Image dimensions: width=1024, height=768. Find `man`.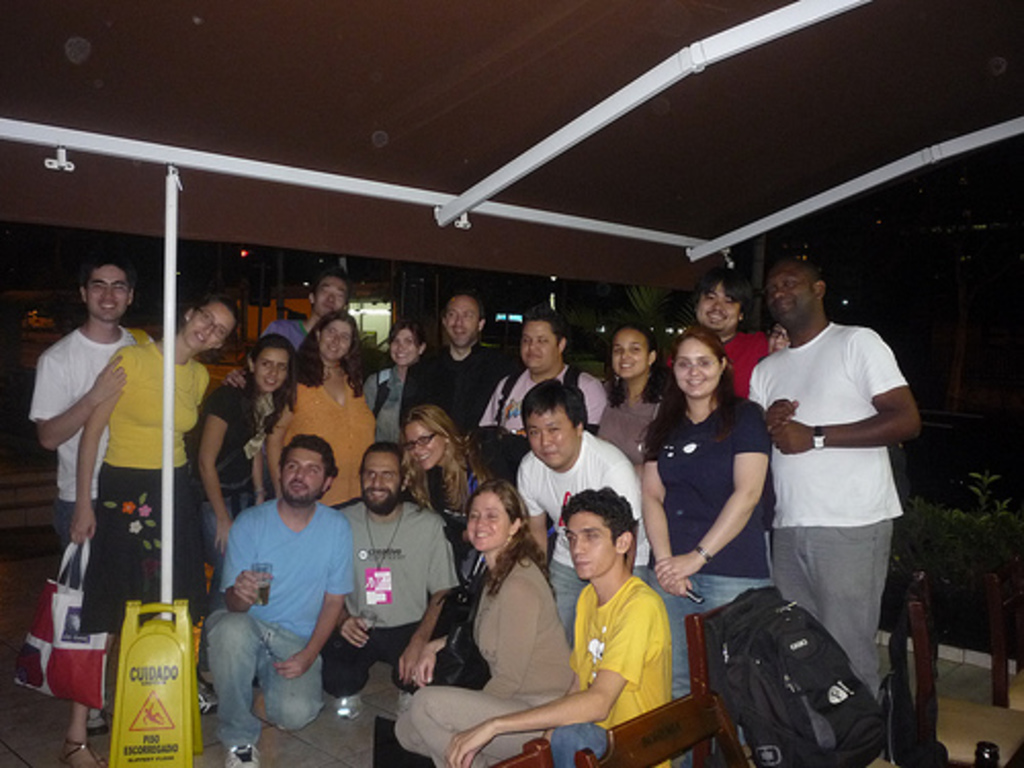
[440, 485, 682, 766].
